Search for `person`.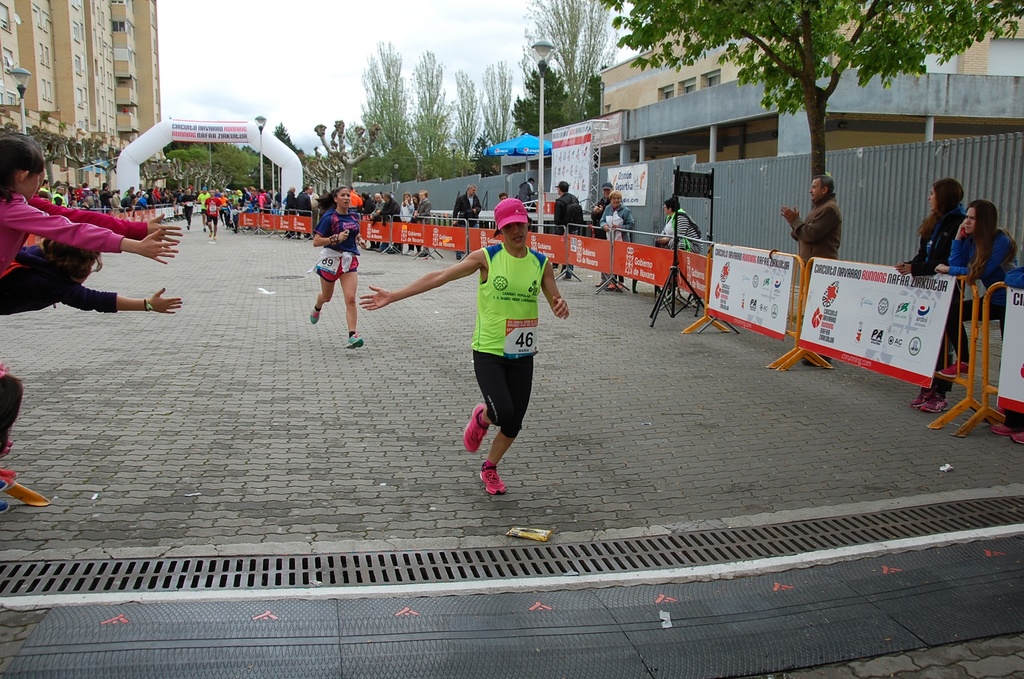
Found at box=[356, 193, 572, 497].
